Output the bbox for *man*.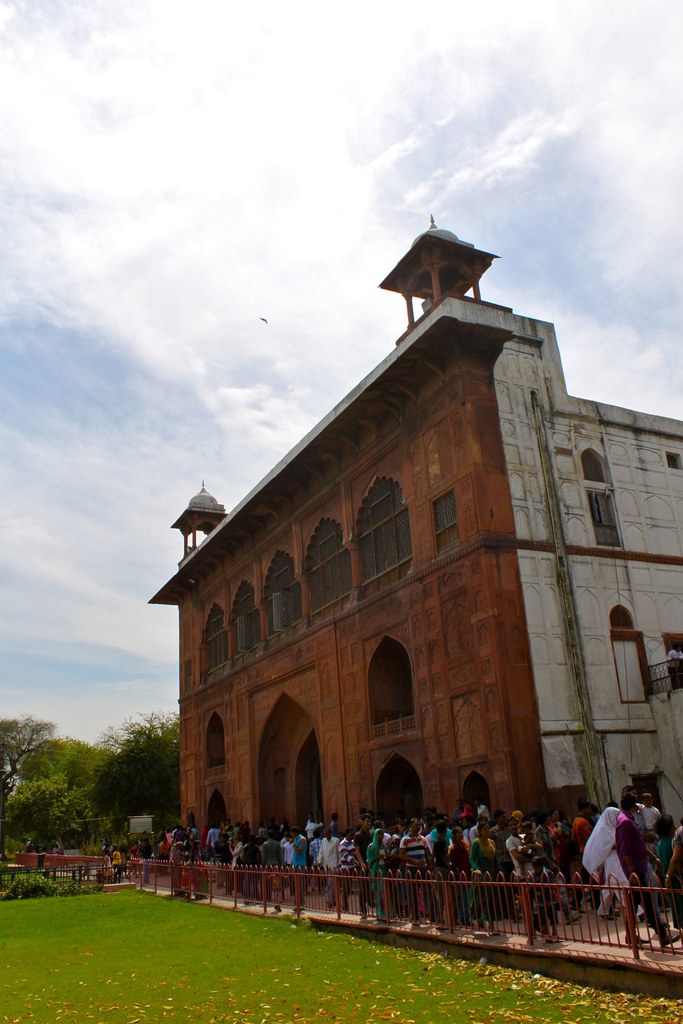
detection(516, 823, 549, 948).
